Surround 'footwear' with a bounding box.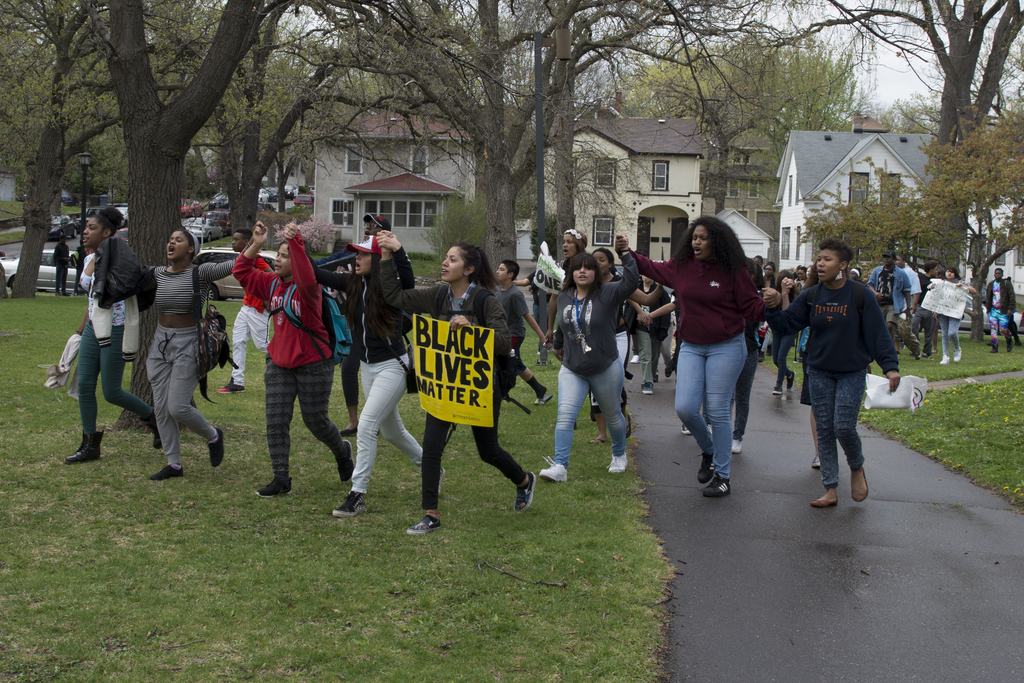
(x1=698, y1=452, x2=719, y2=480).
